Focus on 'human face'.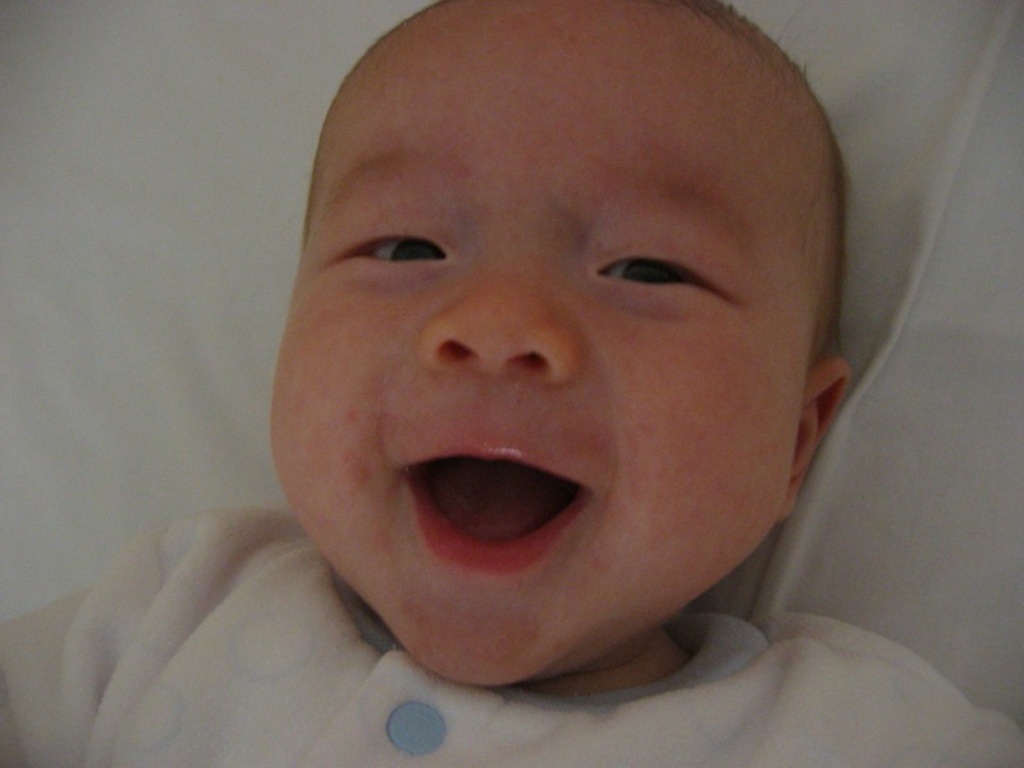
Focused at [left=243, top=0, right=820, bottom=686].
